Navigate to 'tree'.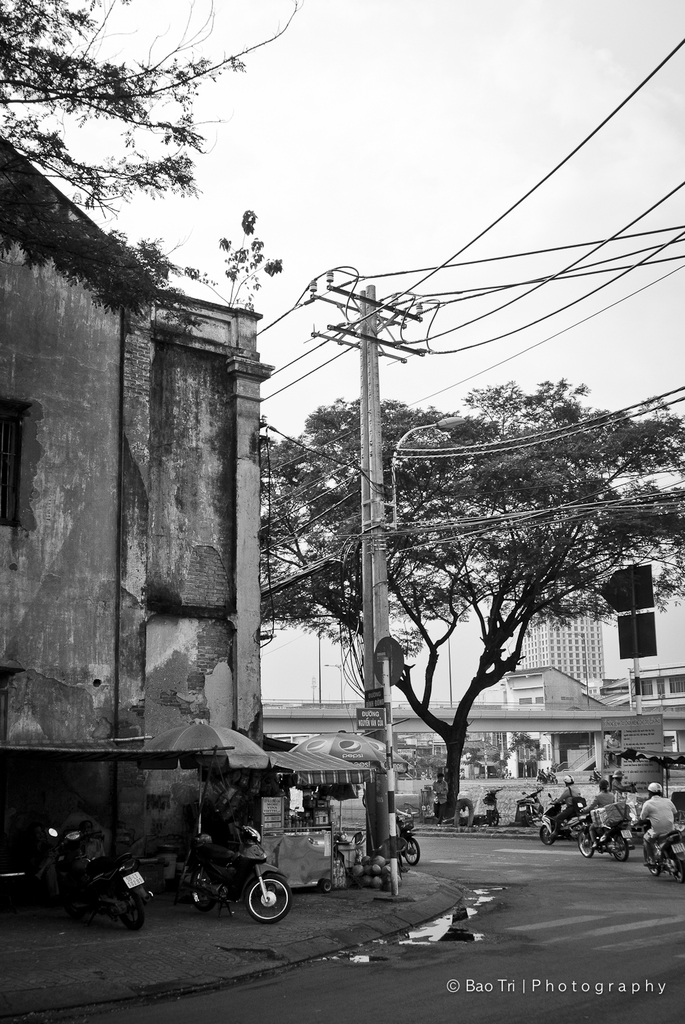
Navigation target: [left=0, top=0, right=299, bottom=309].
